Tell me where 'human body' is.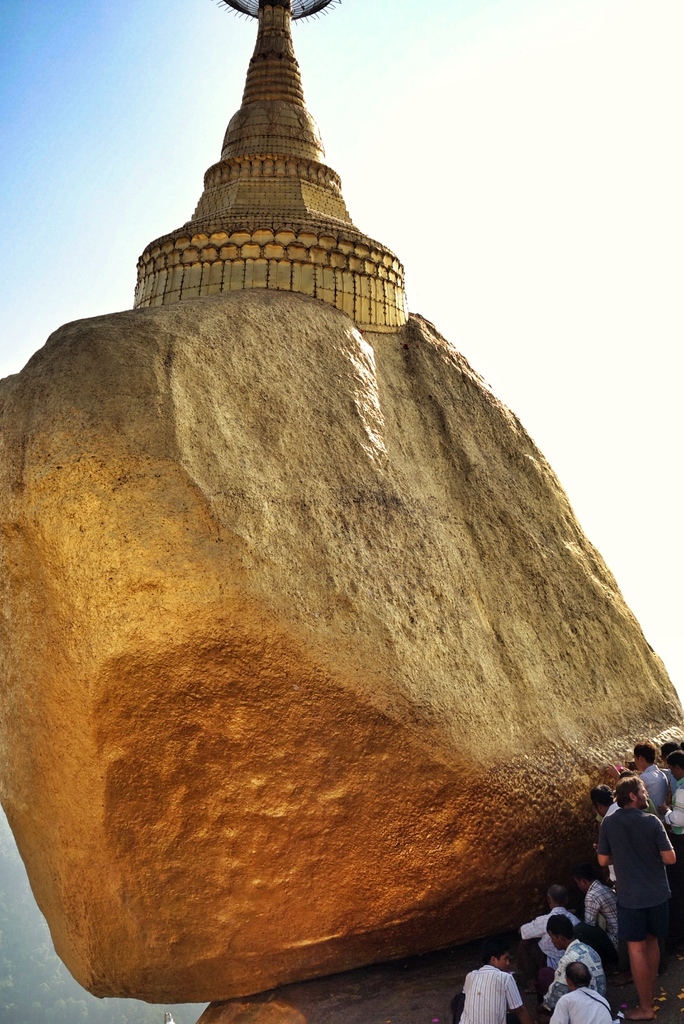
'human body' is at {"x1": 551, "y1": 994, "x2": 626, "y2": 1023}.
